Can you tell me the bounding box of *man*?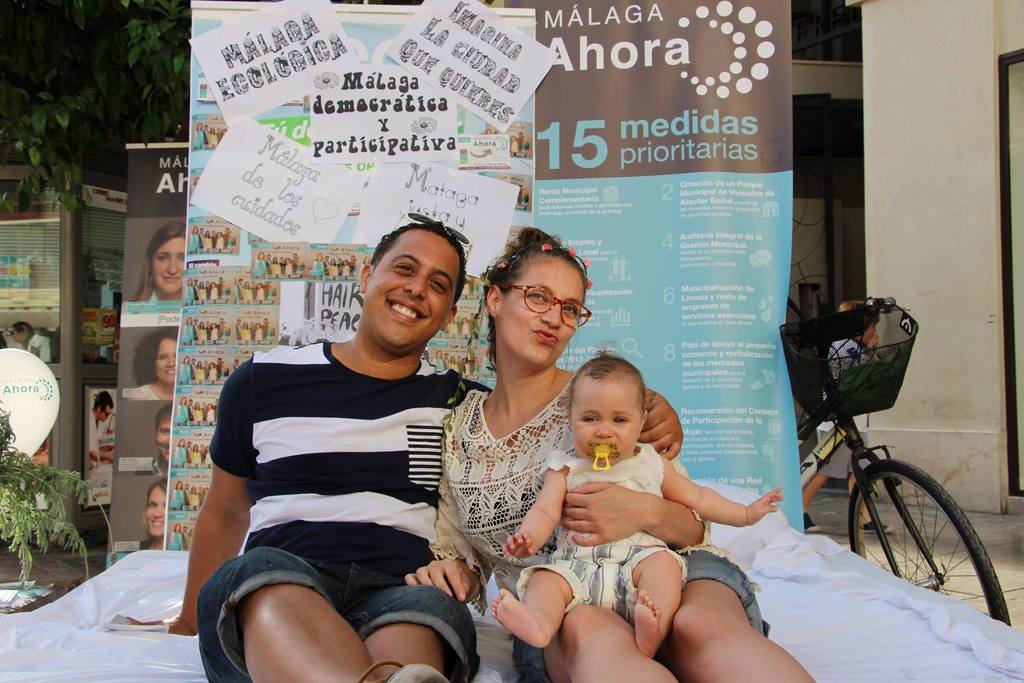
bbox(215, 318, 223, 340).
